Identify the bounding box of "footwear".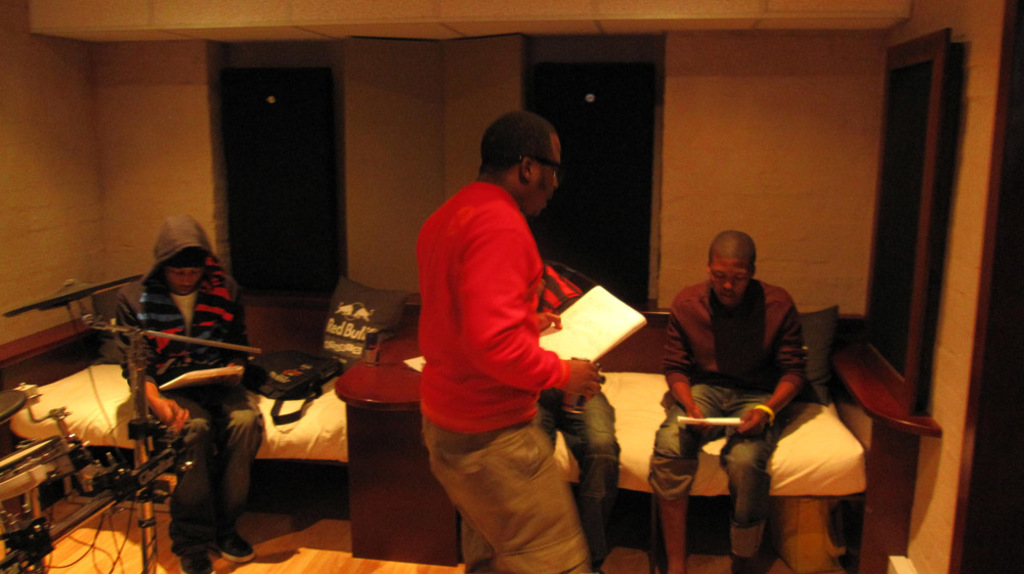
<box>730,553,756,573</box>.
